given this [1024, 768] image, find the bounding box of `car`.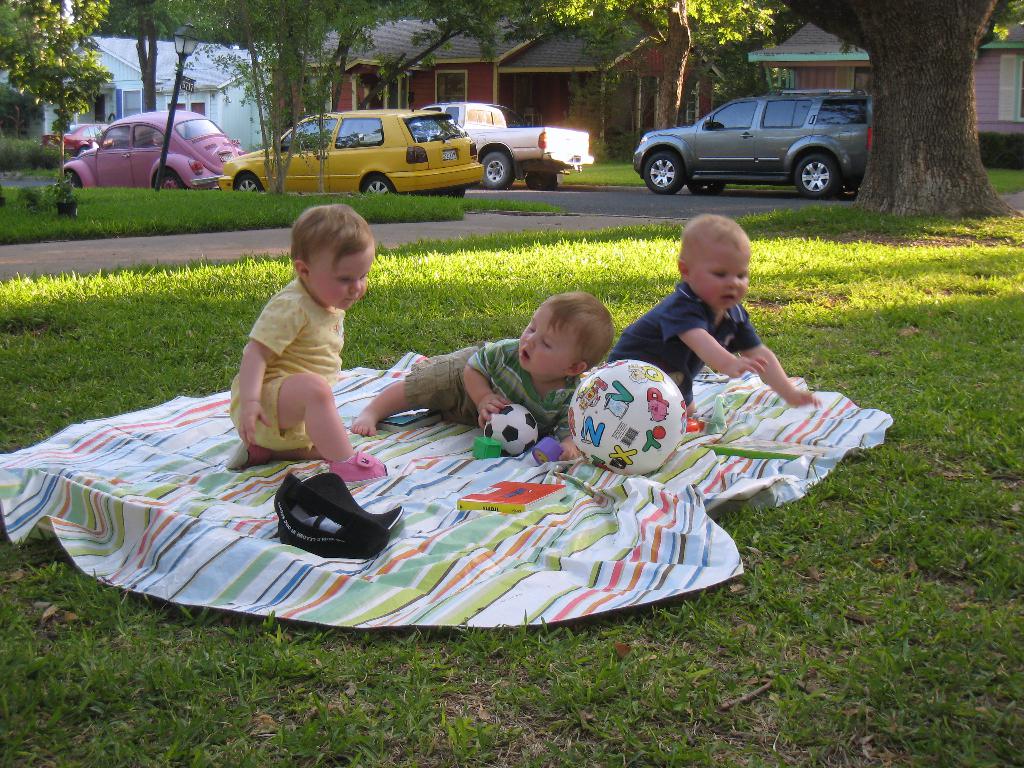
detection(219, 111, 488, 192).
